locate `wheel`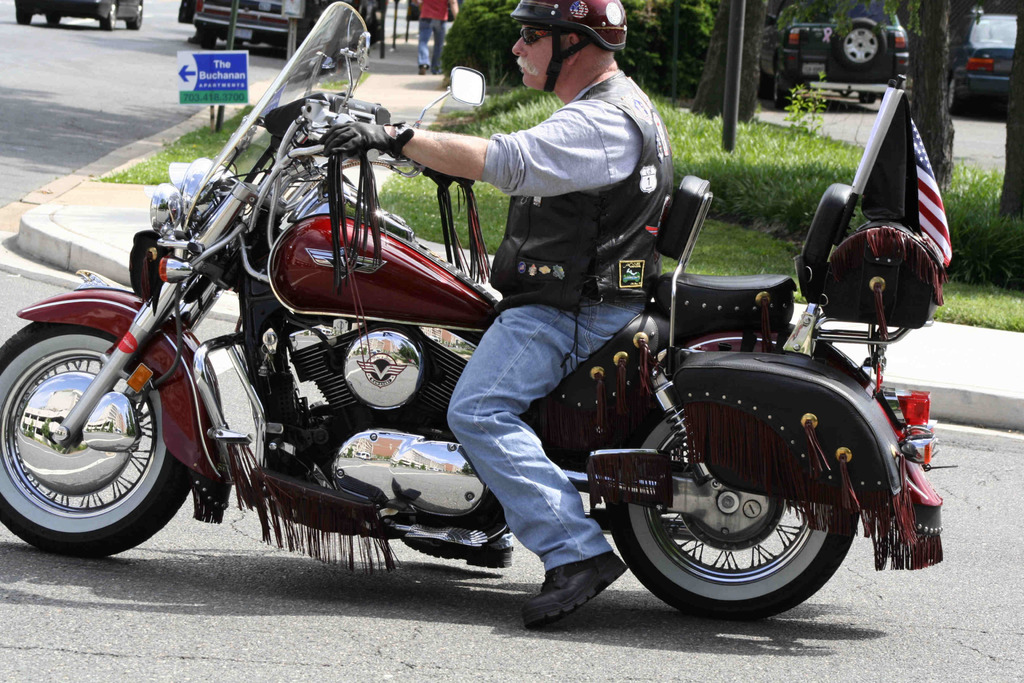
bbox=[758, 68, 772, 98]
